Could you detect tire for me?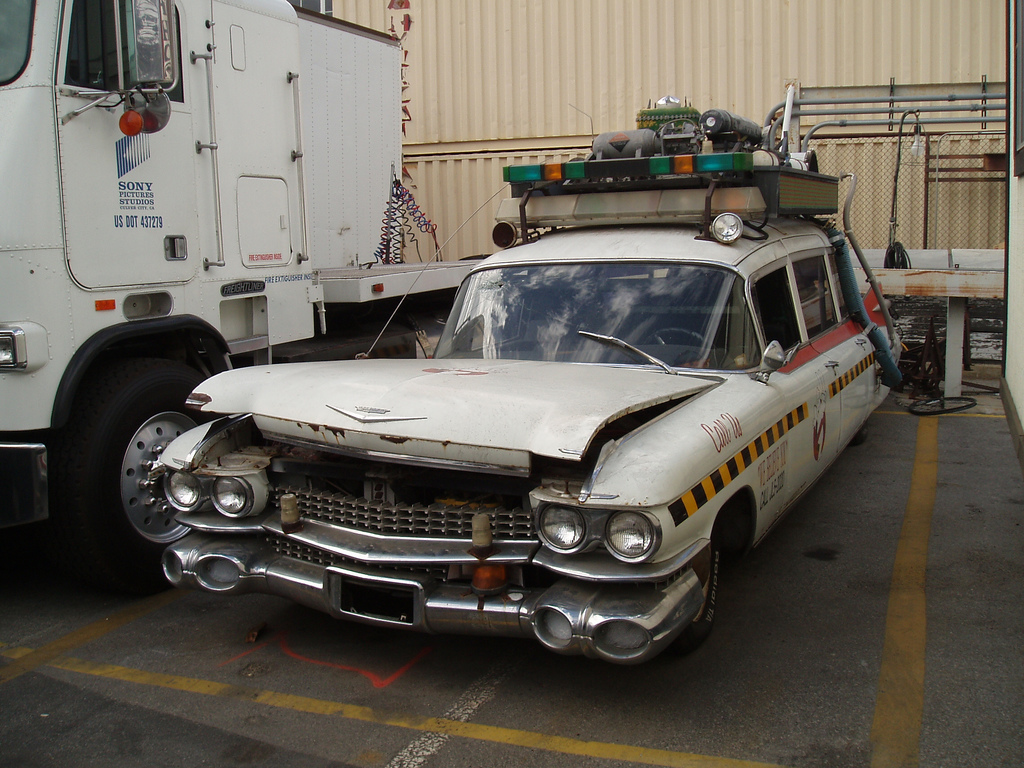
Detection result: 909/397/977/416.
